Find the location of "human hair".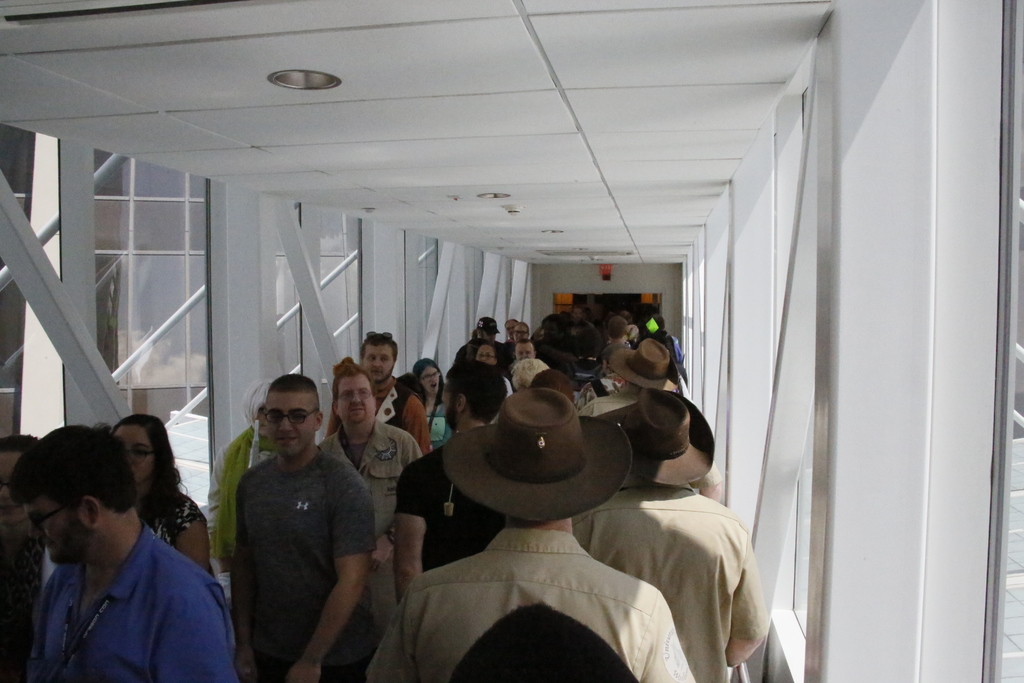
Location: [8,425,140,520].
